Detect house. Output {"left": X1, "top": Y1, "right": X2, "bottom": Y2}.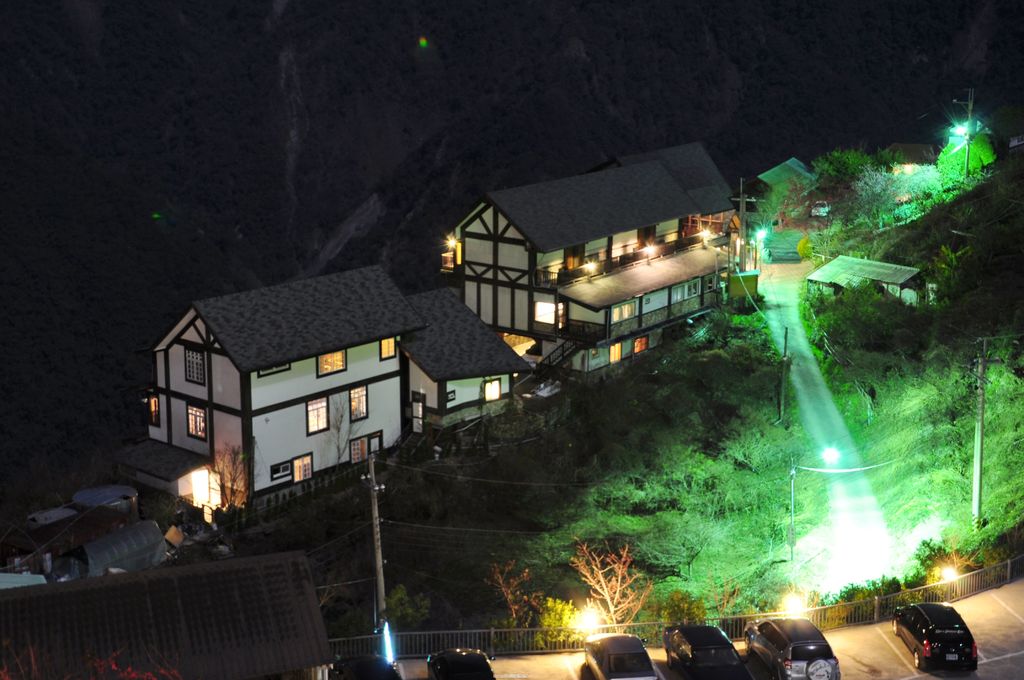
{"left": 751, "top": 146, "right": 828, "bottom": 263}.
